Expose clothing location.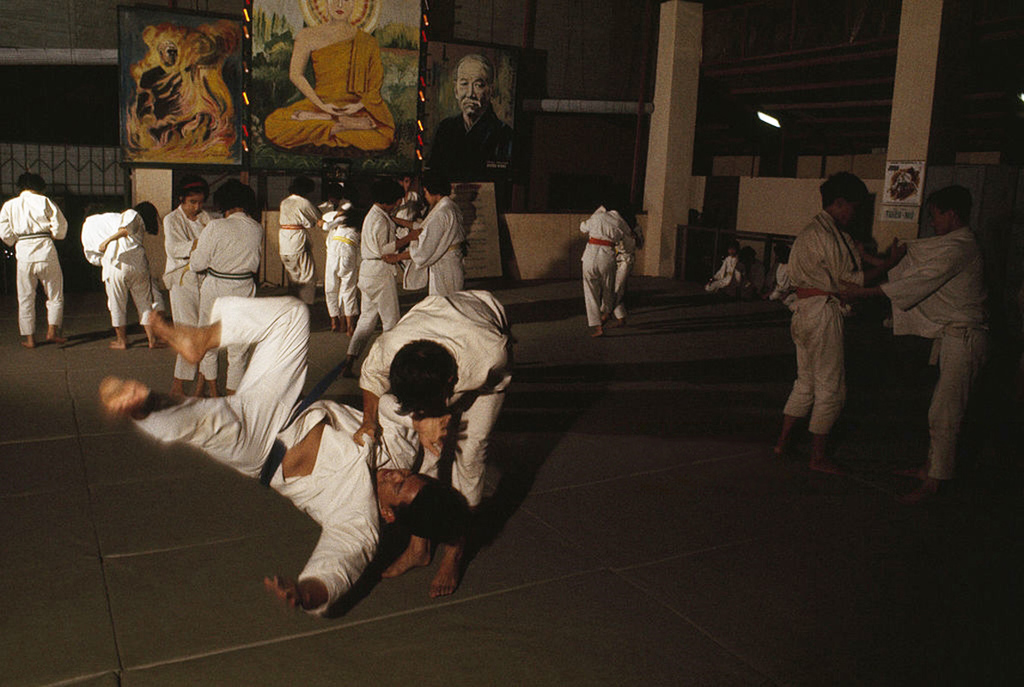
Exposed at 411 198 468 299.
